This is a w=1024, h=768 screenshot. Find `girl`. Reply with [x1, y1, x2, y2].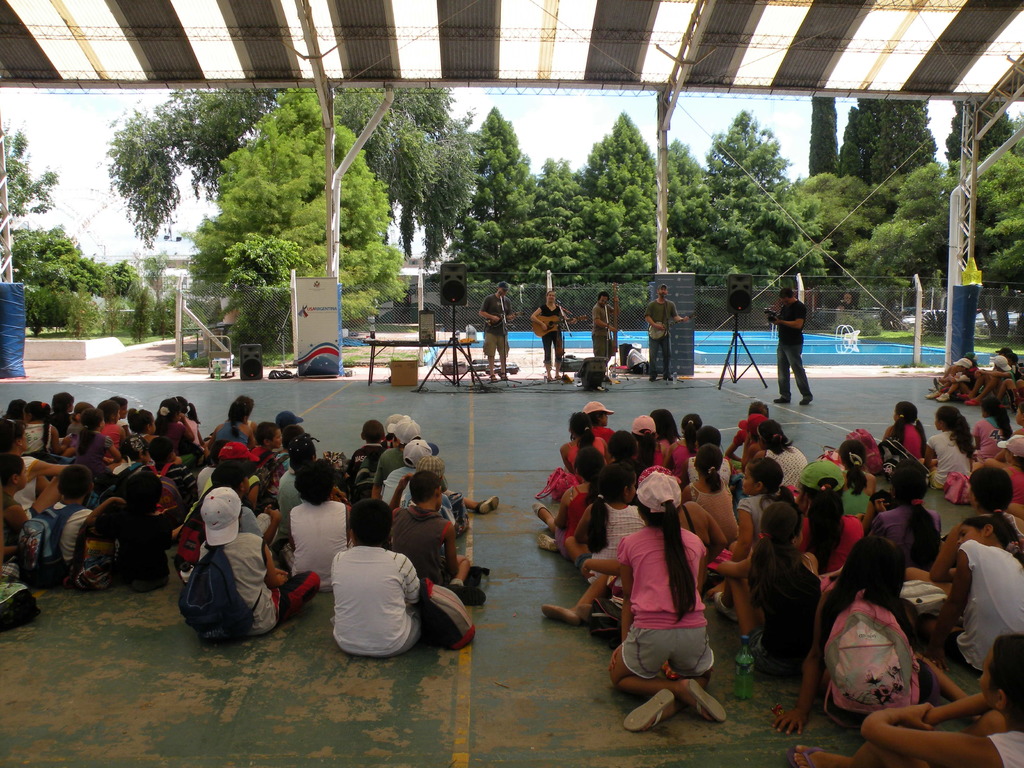
[973, 395, 1012, 457].
